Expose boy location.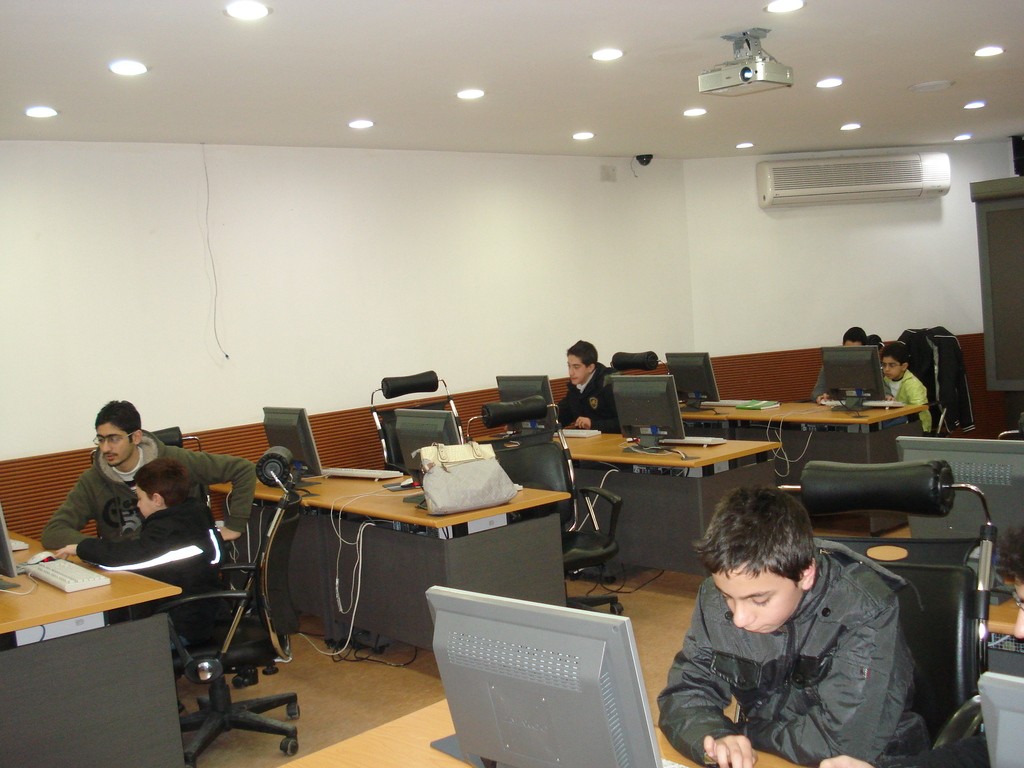
Exposed at bbox=[55, 458, 227, 724].
